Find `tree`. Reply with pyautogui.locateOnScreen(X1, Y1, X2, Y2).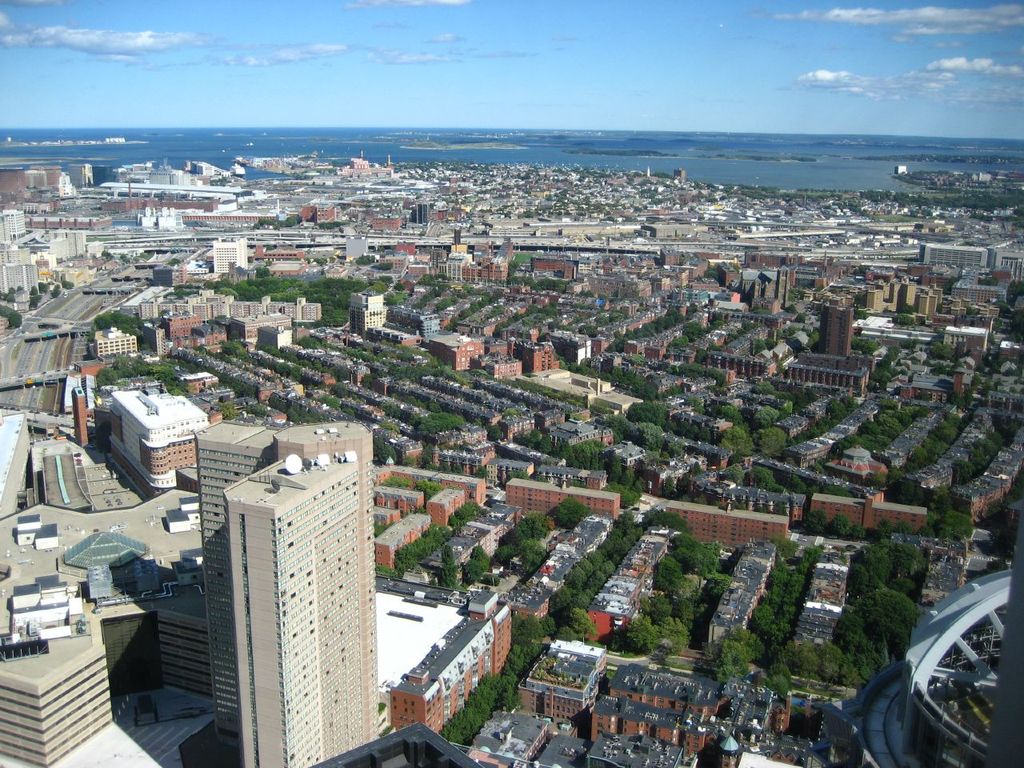
pyautogui.locateOnScreen(682, 321, 701, 343).
